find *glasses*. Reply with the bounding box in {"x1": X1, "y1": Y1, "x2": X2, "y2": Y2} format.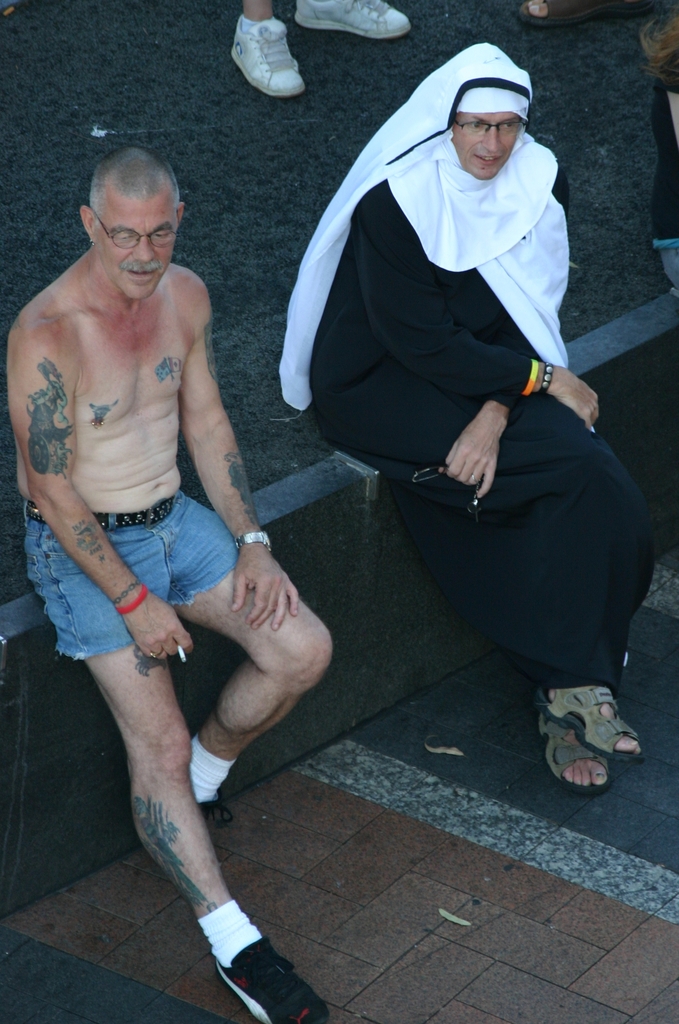
{"x1": 450, "y1": 118, "x2": 527, "y2": 141}.
